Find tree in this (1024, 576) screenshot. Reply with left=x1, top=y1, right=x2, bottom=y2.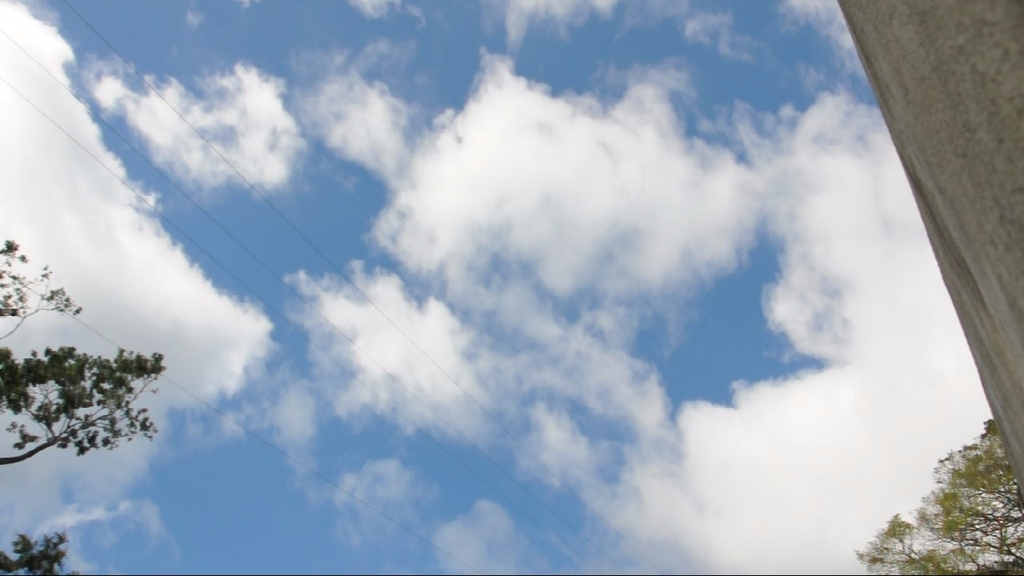
left=850, top=414, right=1023, bottom=575.
